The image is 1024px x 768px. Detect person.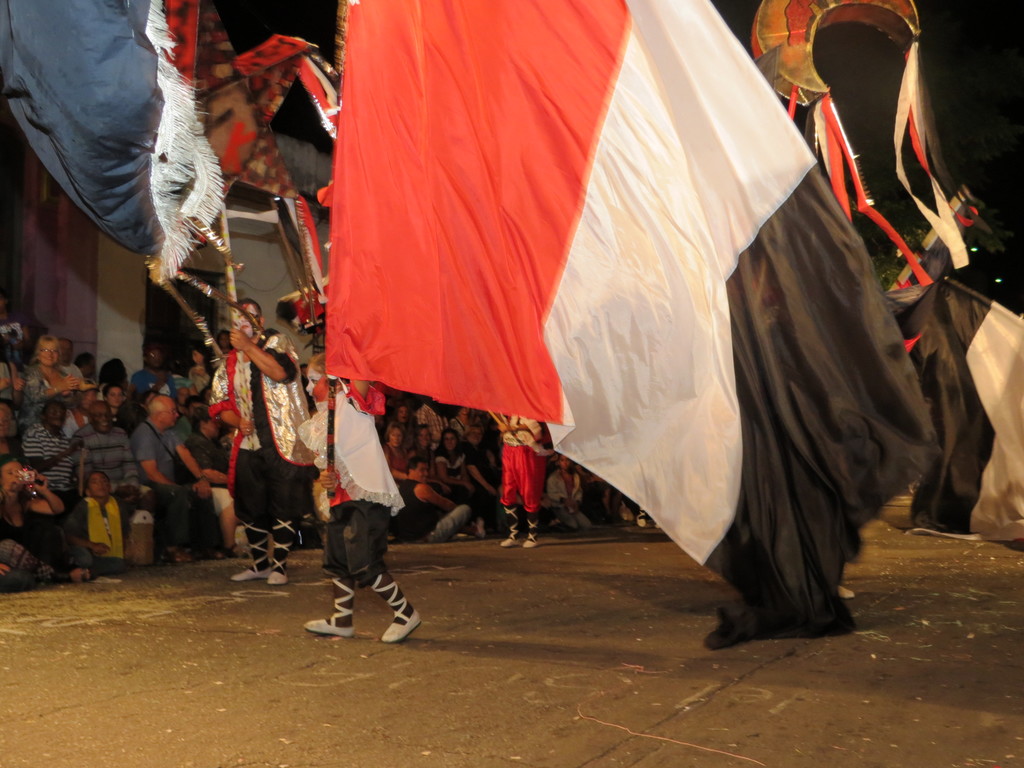
Detection: l=0, t=451, r=63, b=577.
